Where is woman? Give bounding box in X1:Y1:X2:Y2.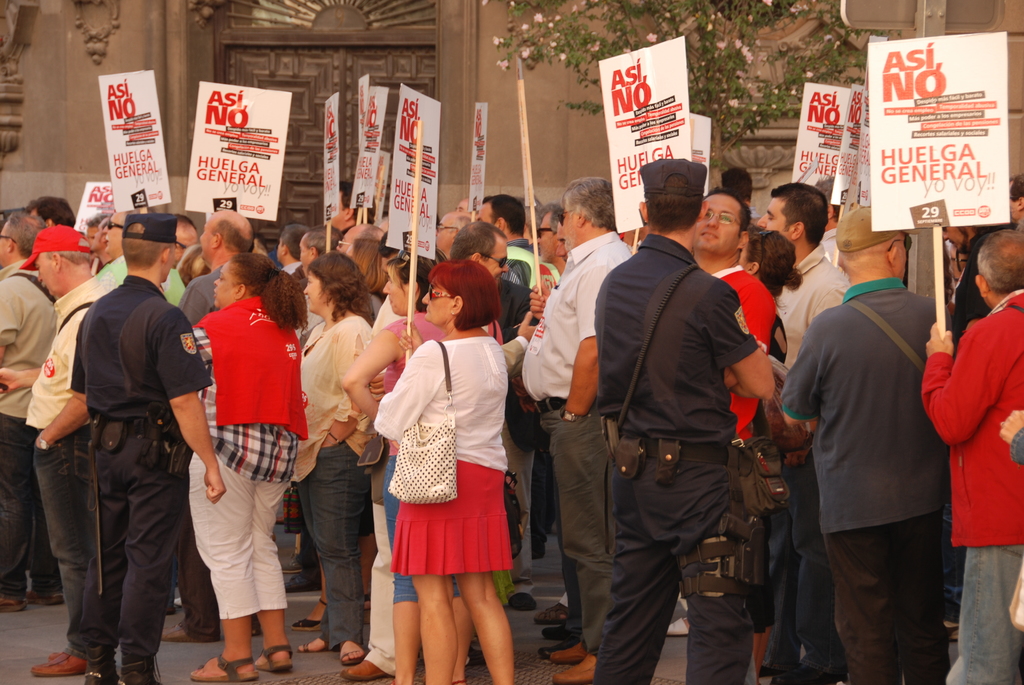
190:251:312:681.
